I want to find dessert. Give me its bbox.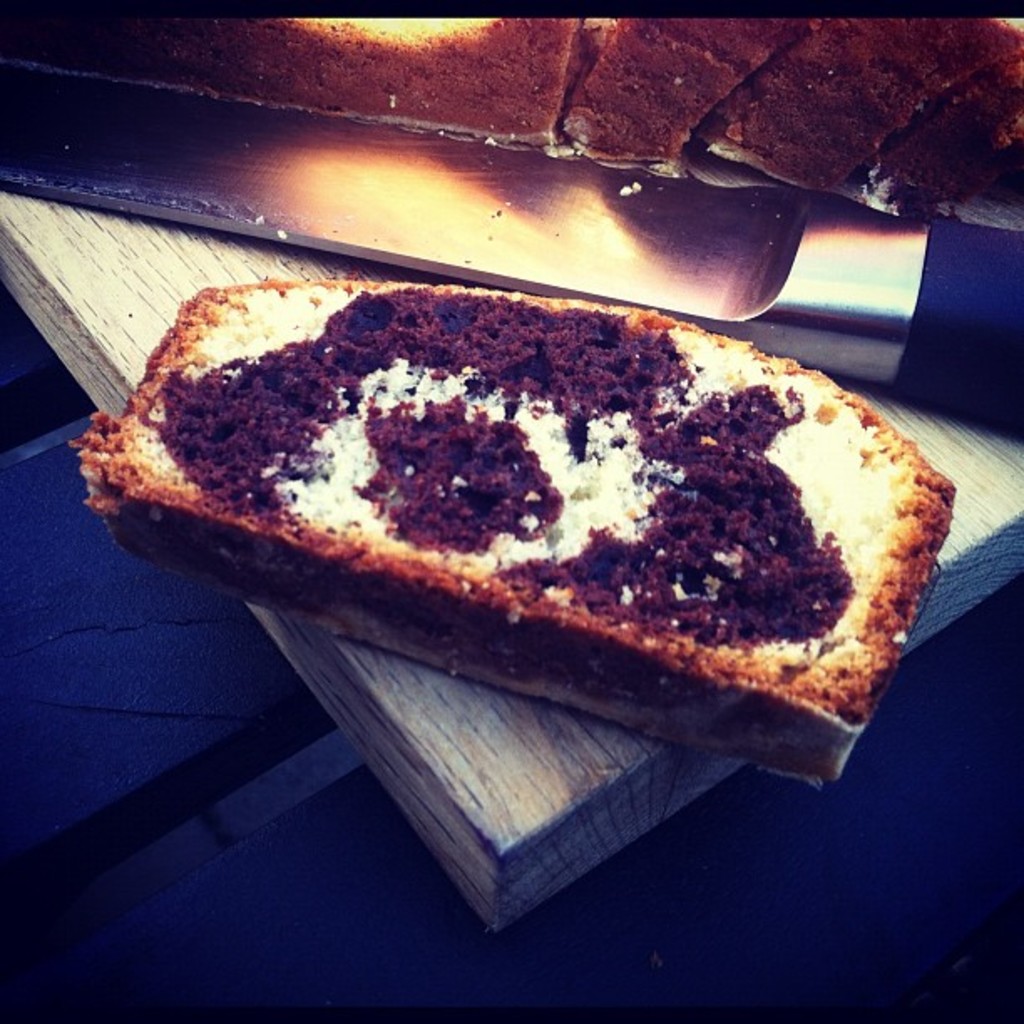
x1=85 y1=296 x2=905 y2=771.
